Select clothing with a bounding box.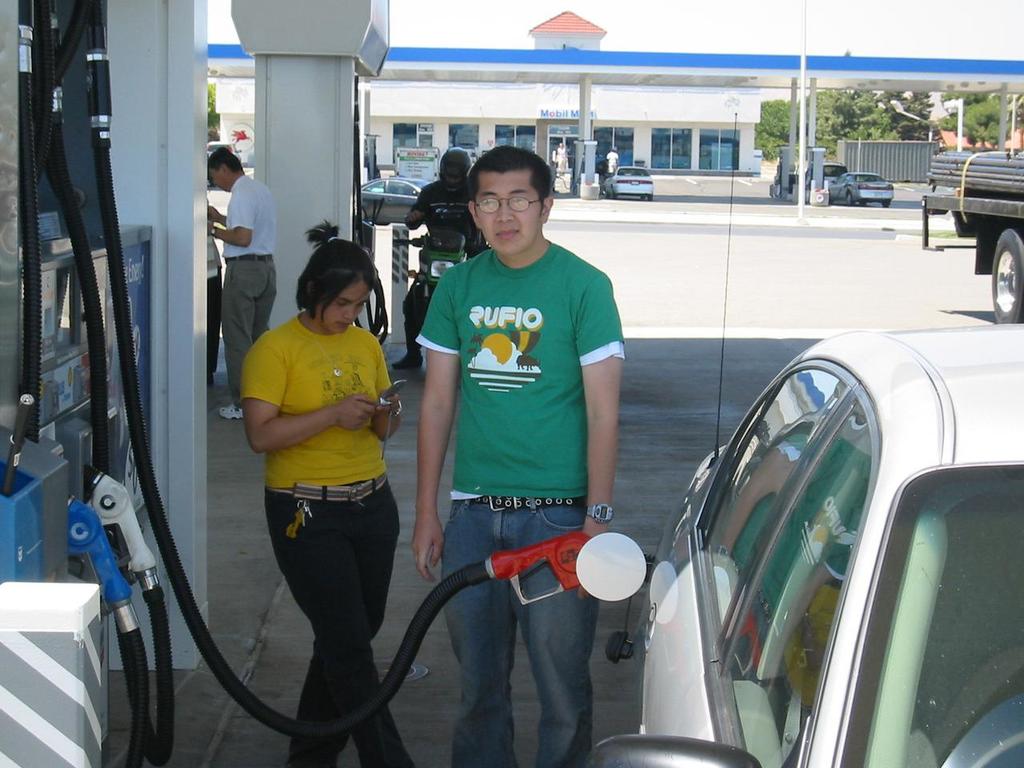
x1=407 y1=175 x2=483 y2=343.
